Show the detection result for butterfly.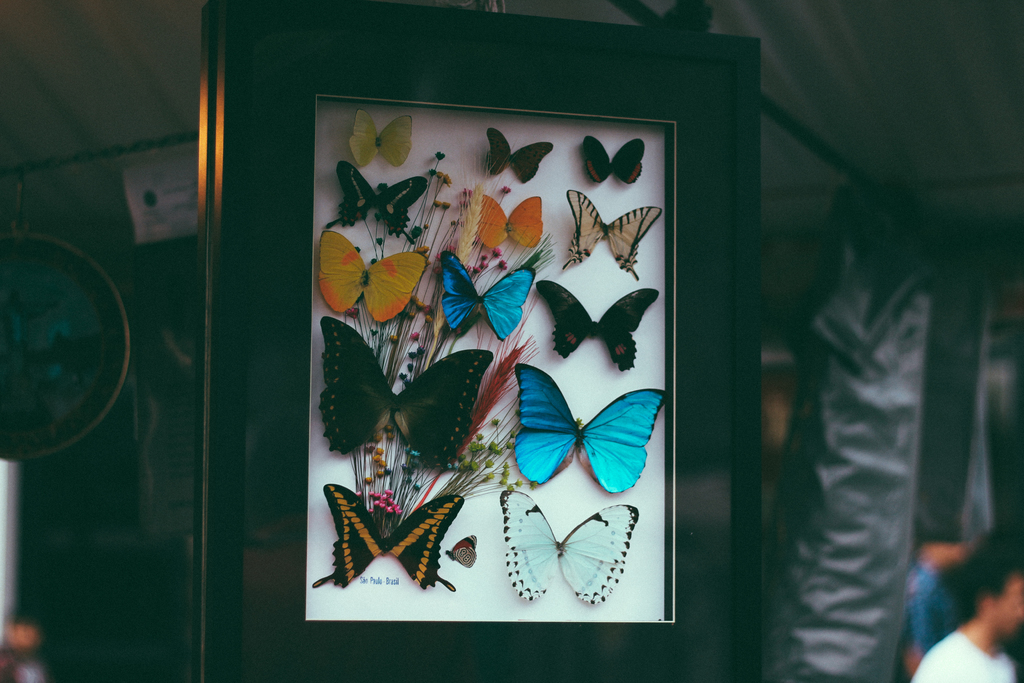
BBox(582, 134, 646, 190).
